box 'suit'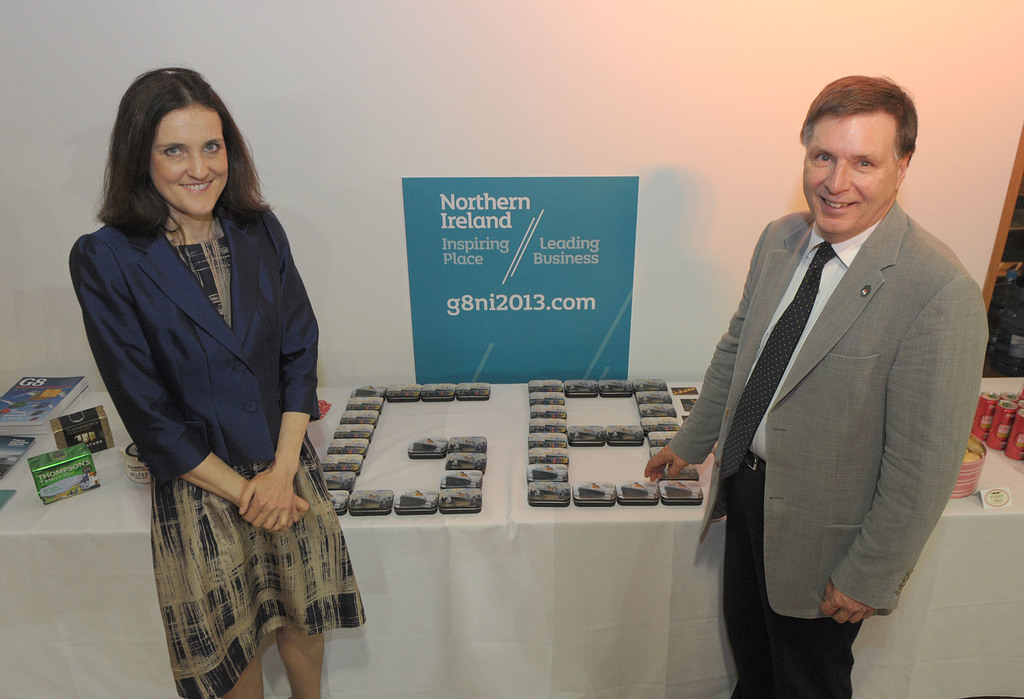
{"left": 63, "top": 204, "right": 321, "bottom": 483}
